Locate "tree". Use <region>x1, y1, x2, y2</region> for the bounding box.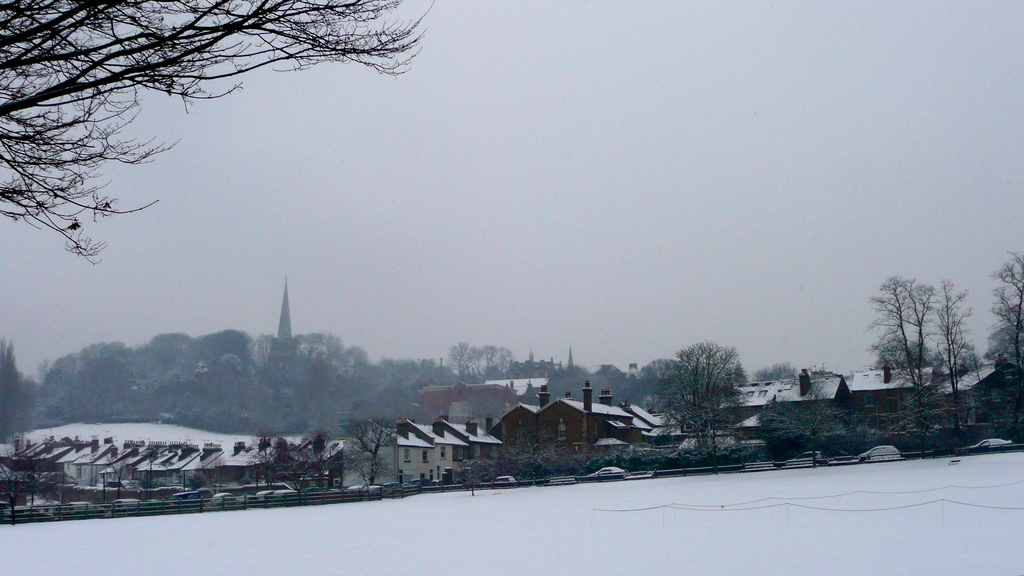
<region>454, 454, 484, 498</region>.
